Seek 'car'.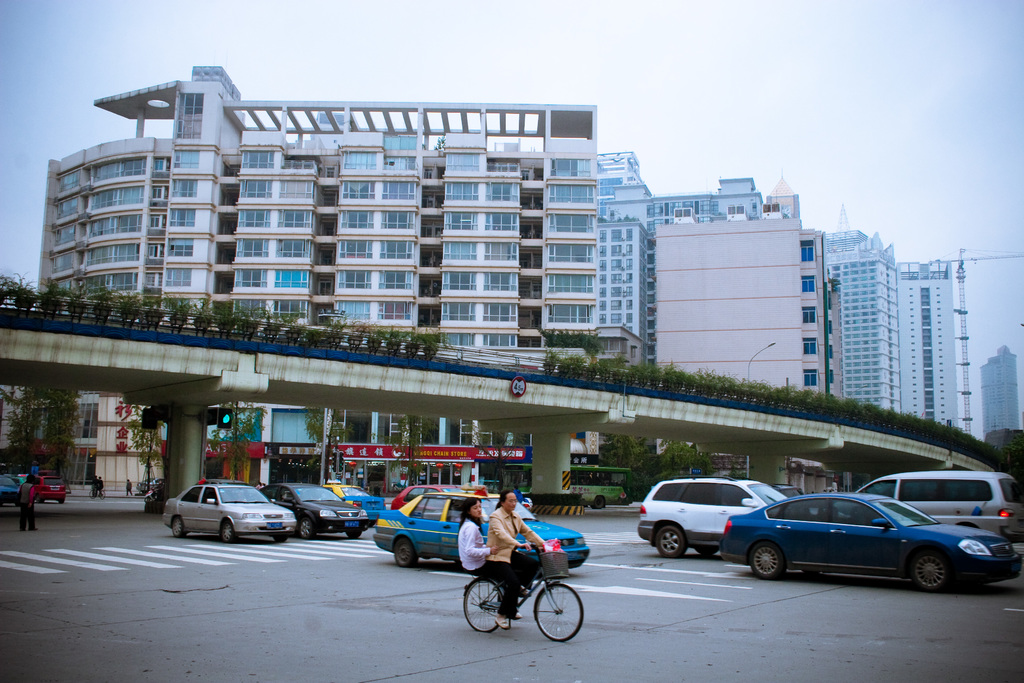
bbox(394, 485, 493, 513).
